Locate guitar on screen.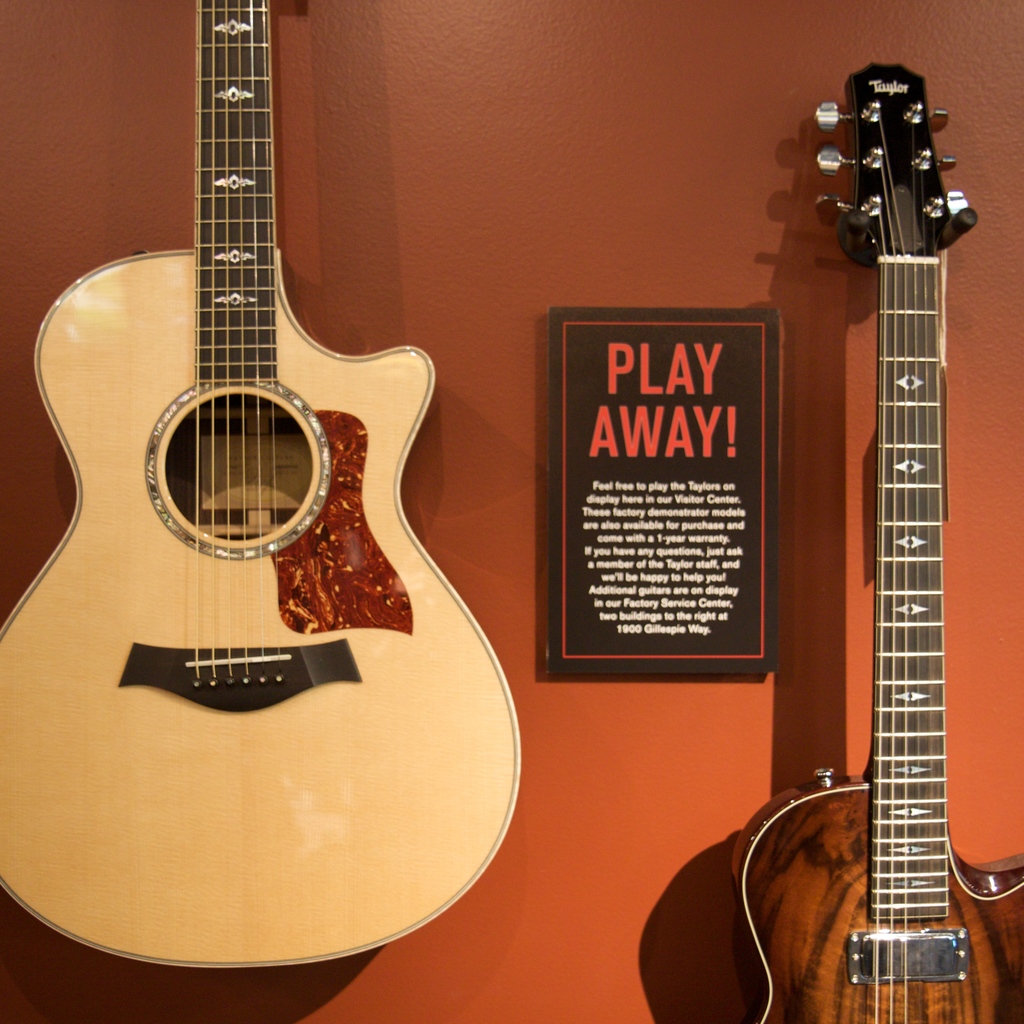
On screen at 0 0 529 979.
